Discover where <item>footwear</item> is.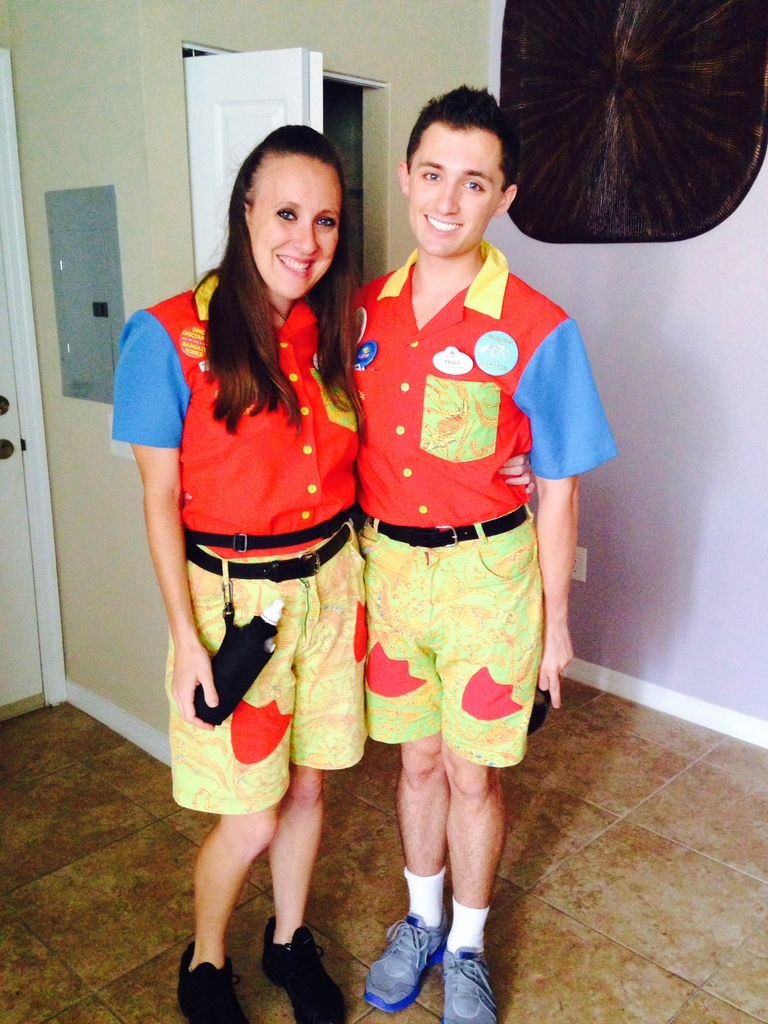
Discovered at 266,931,340,1009.
